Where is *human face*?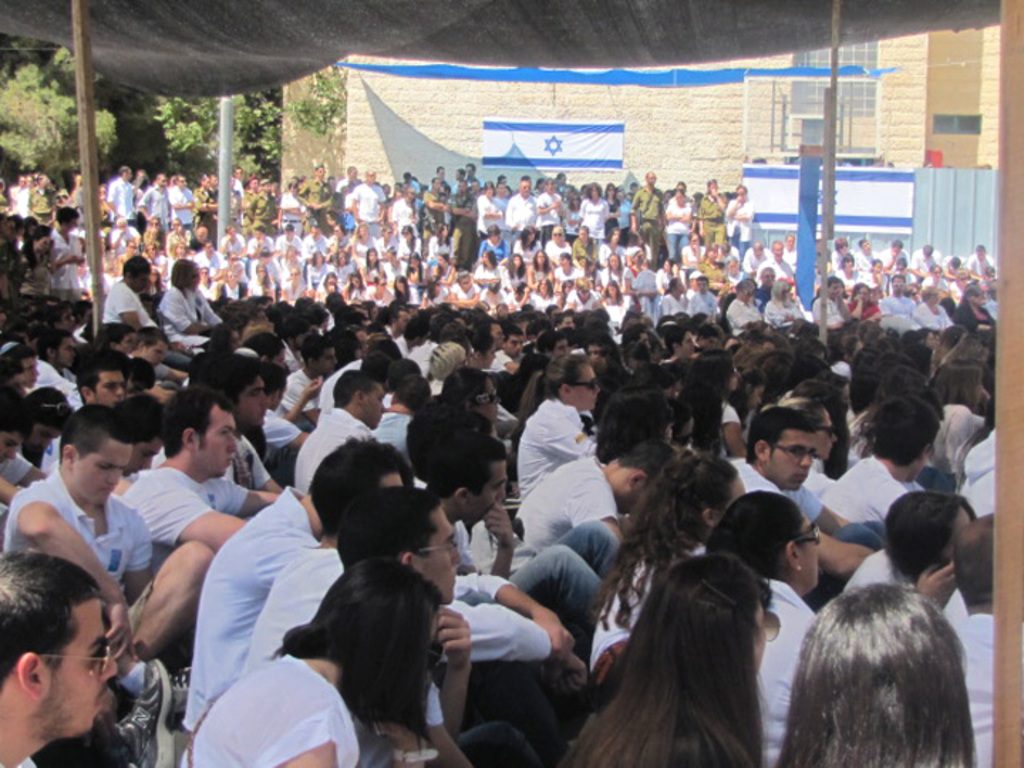
box=[201, 405, 239, 479].
